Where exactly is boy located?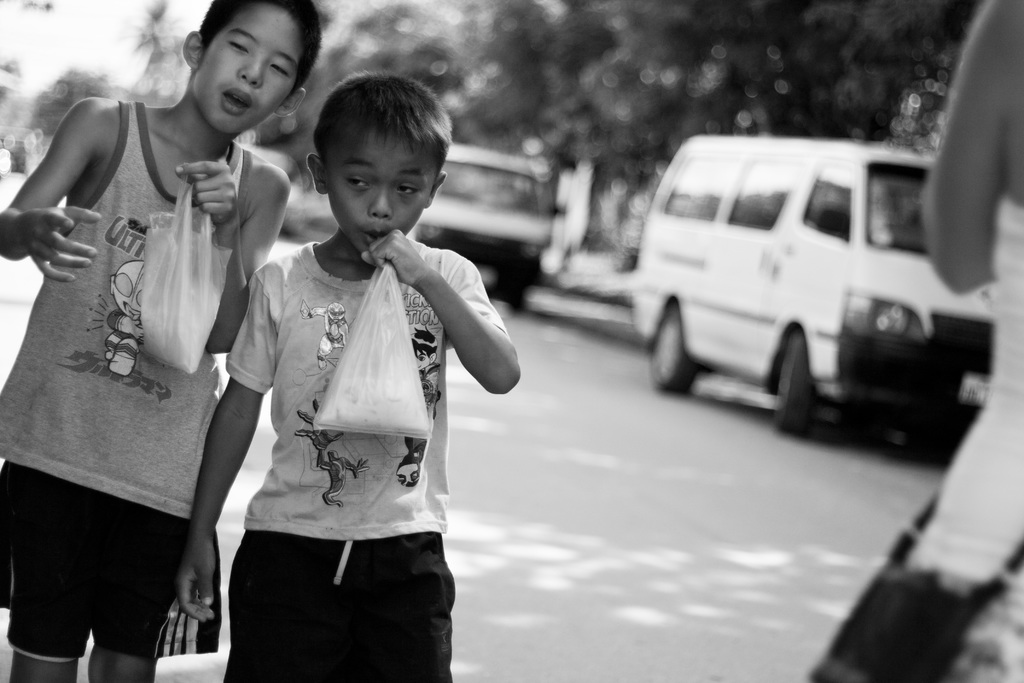
Its bounding box is pyautogui.locateOnScreen(178, 65, 521, 677).
